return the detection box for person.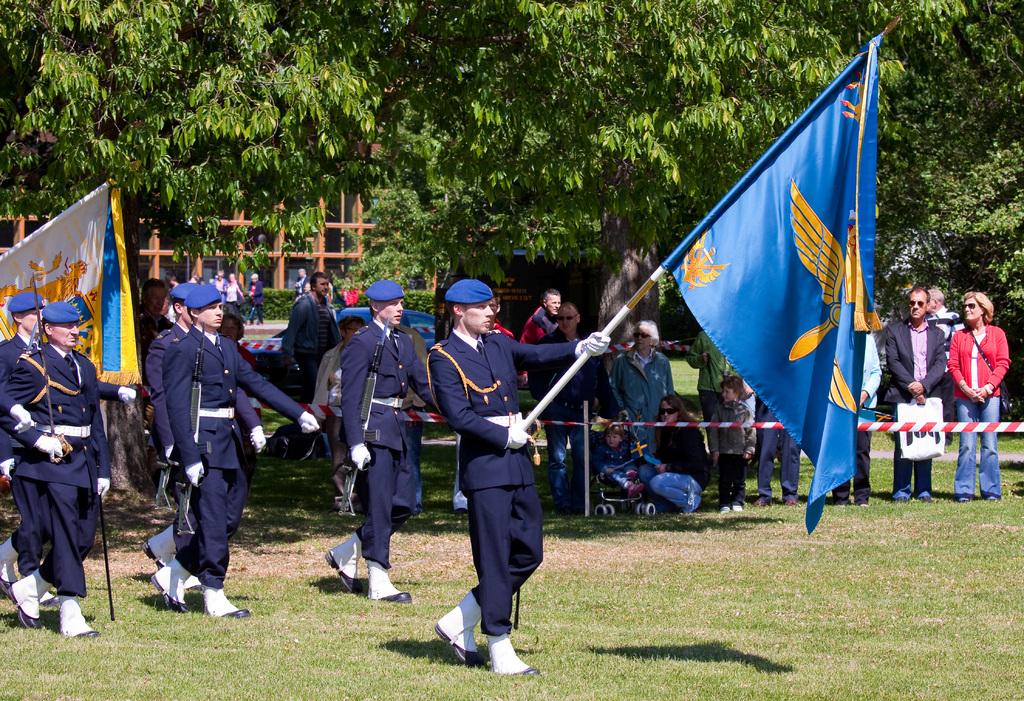
<bbox>150, 285, 321, 621</bbox>.
